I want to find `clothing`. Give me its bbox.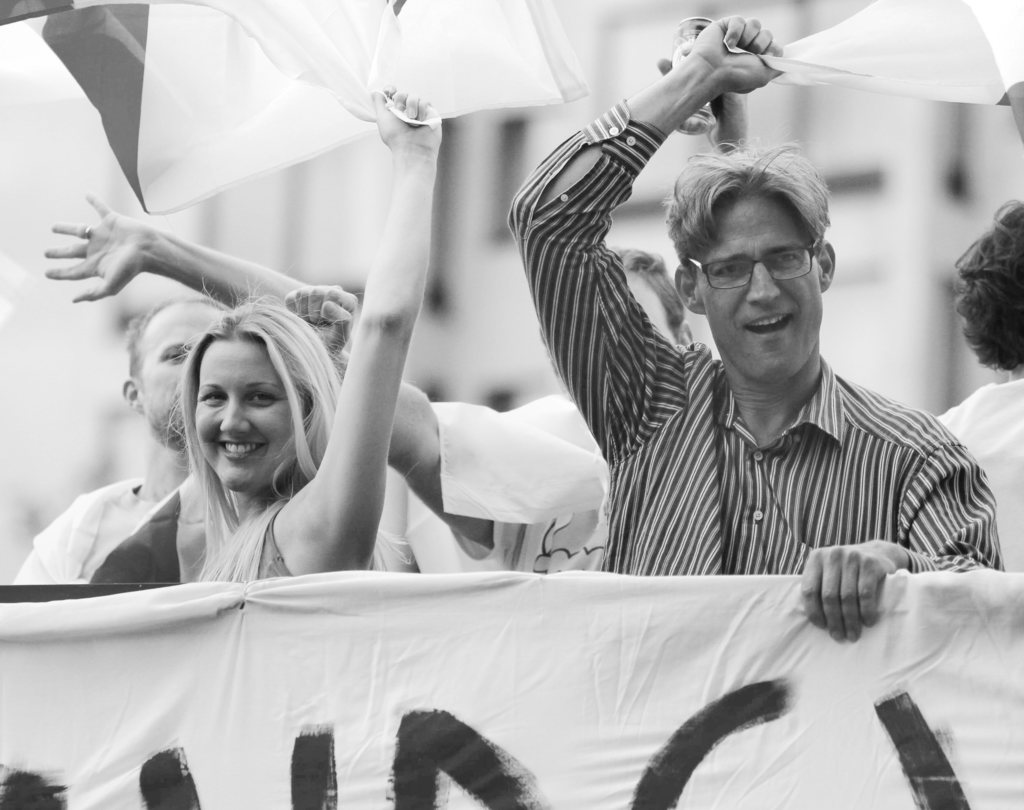
<box>537,157,913,615</box>.
